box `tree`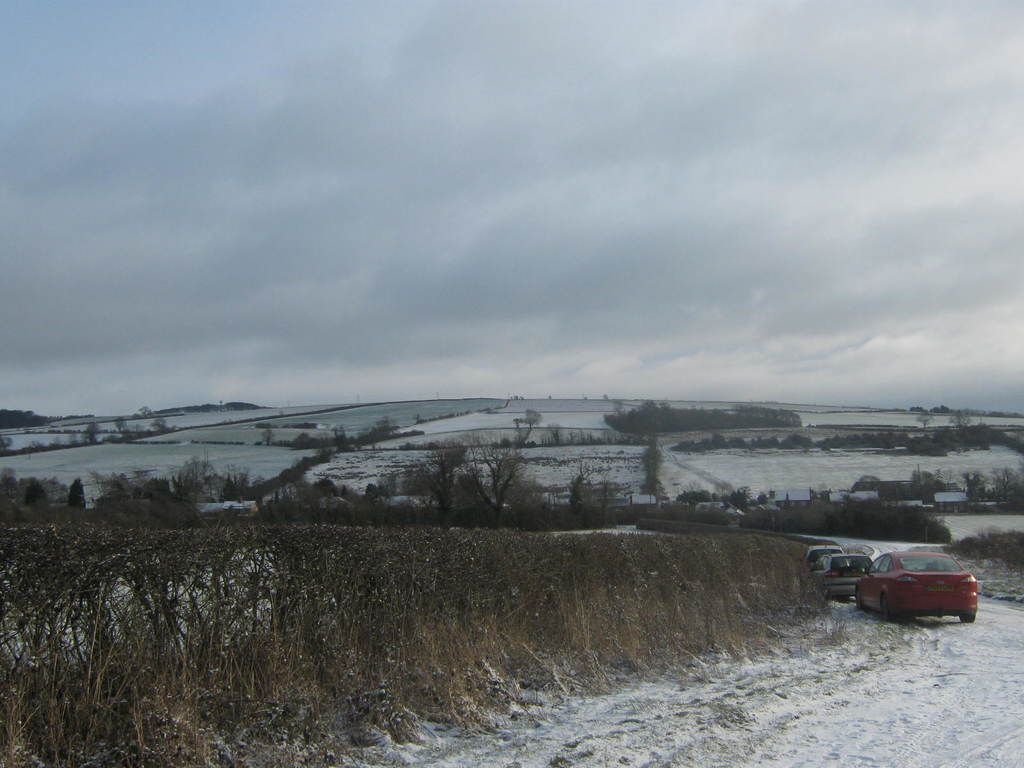
pyautogui.locateOnScreen(948, 409, 975, 428)
